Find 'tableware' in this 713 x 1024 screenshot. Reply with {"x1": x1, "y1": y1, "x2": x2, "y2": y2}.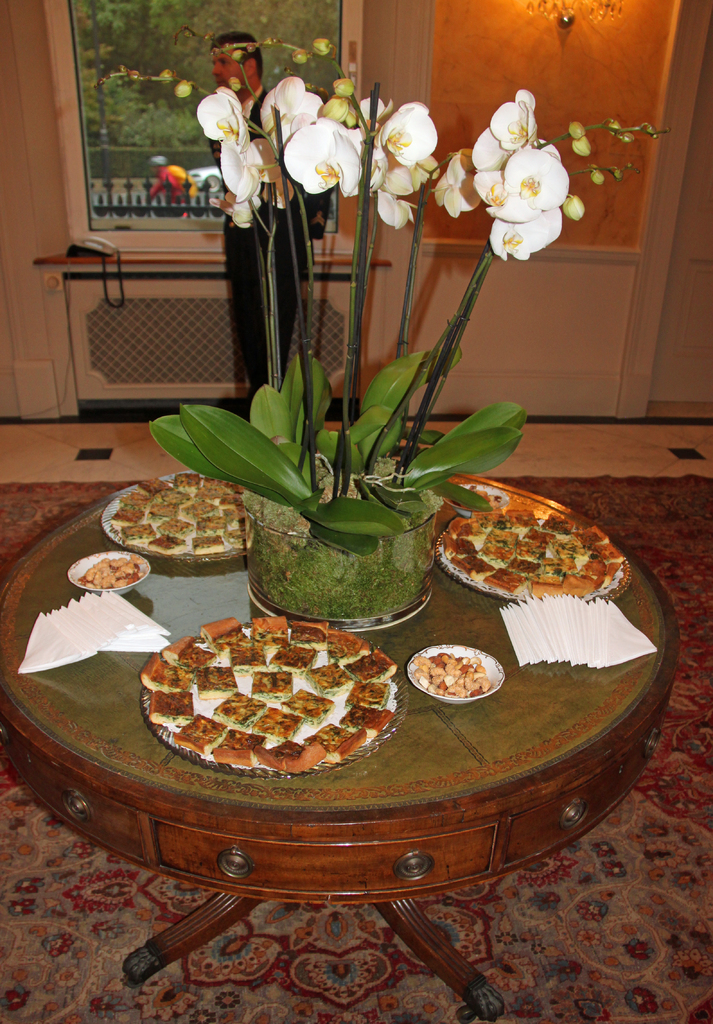
{"x1": 68, "y1": 549, "x2": 150, "y2": 595}.
